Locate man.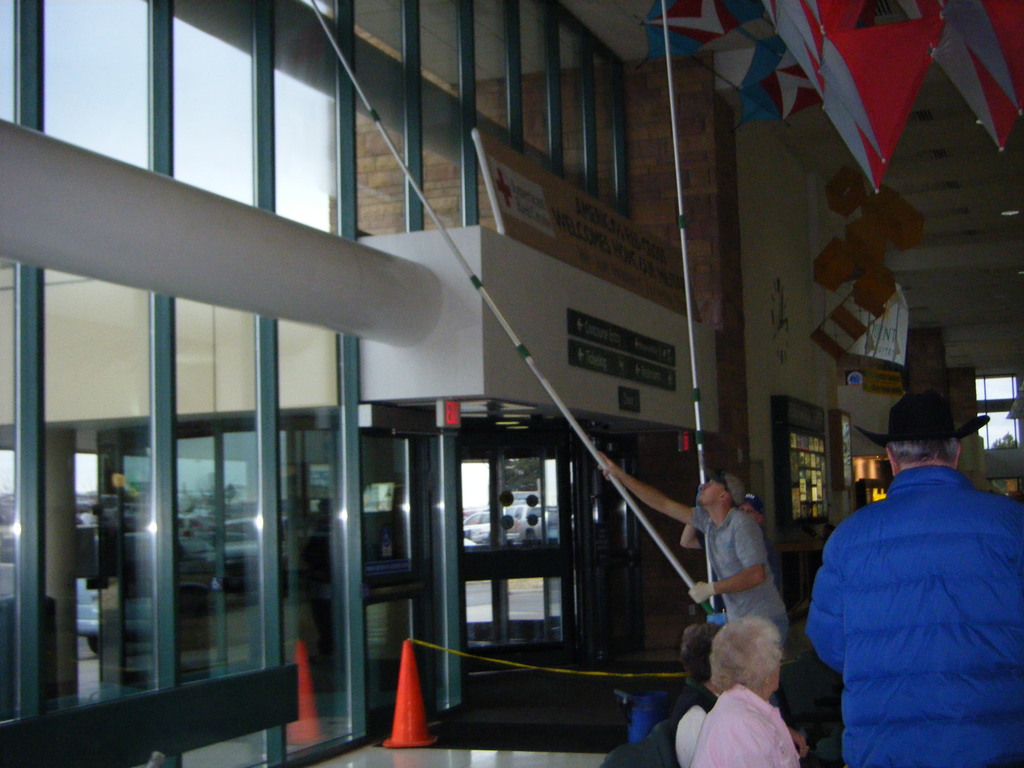
Bounding box: box(689, 614, 838, 767).
